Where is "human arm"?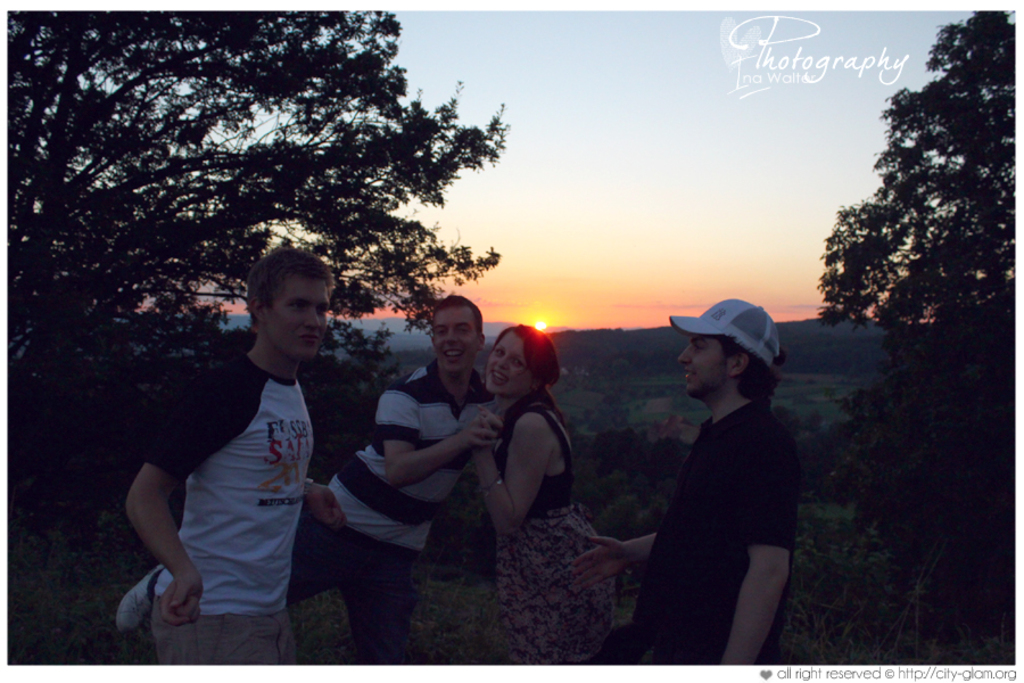
Rect(466, 405, 553, 543).
